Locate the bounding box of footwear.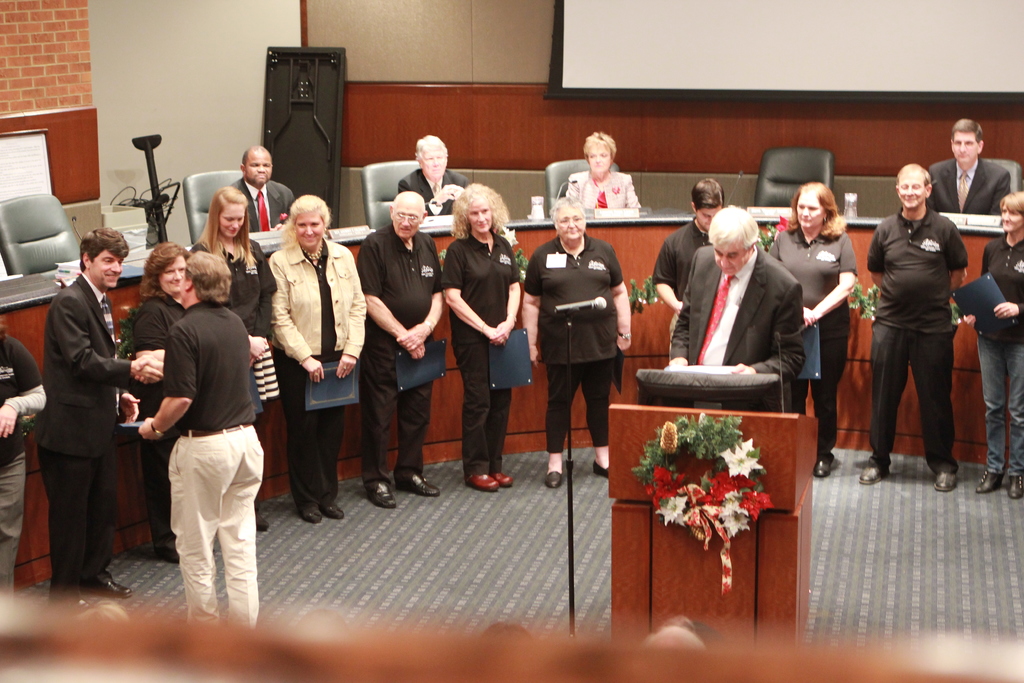
Bounding box: <bbox>548, 470, 564, 488</bbox>.
